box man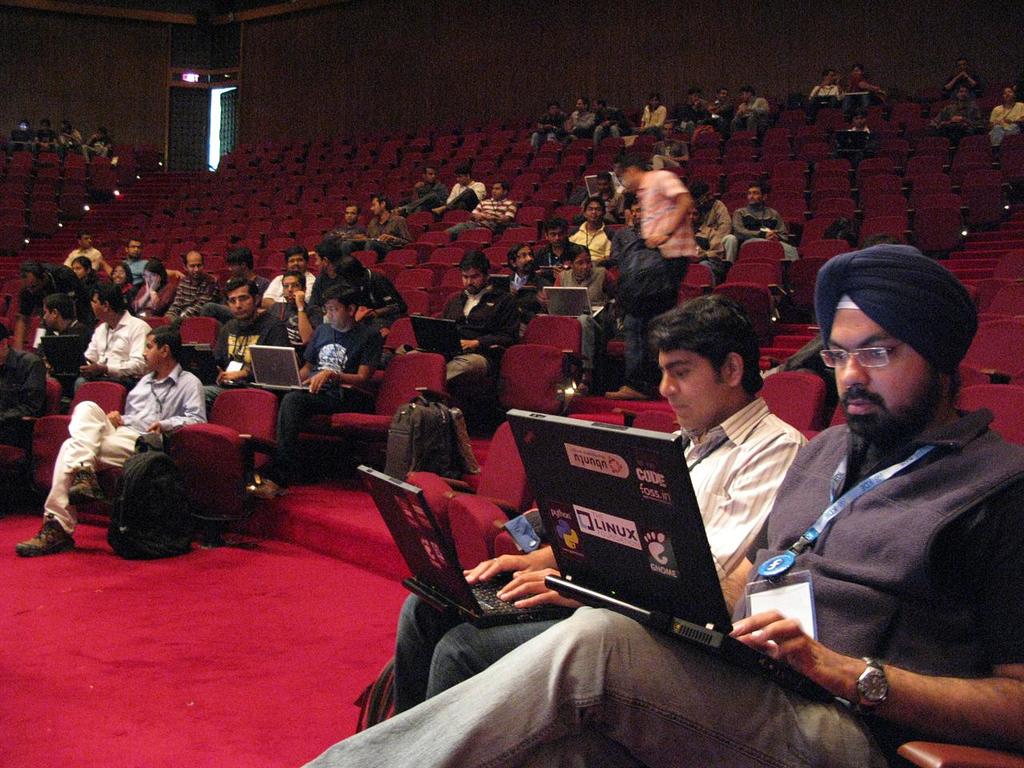
99, 236, 186, 294
